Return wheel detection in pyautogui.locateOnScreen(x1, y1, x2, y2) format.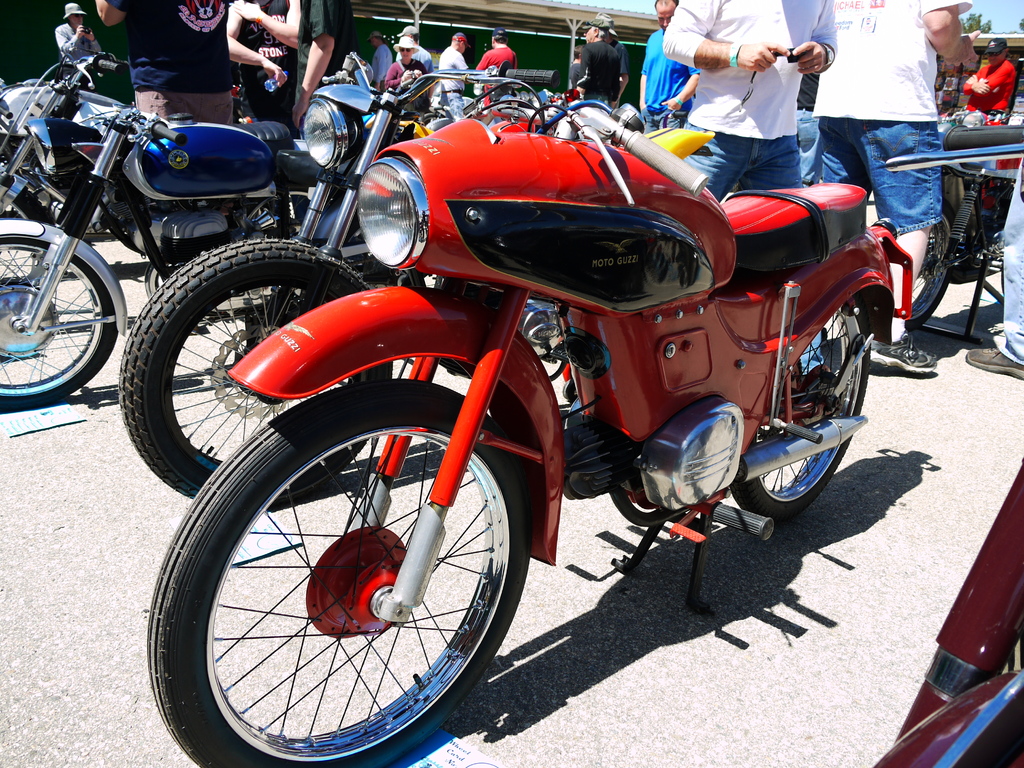
pyautogui.locateOnScreen(735, 294, 871, 522).
